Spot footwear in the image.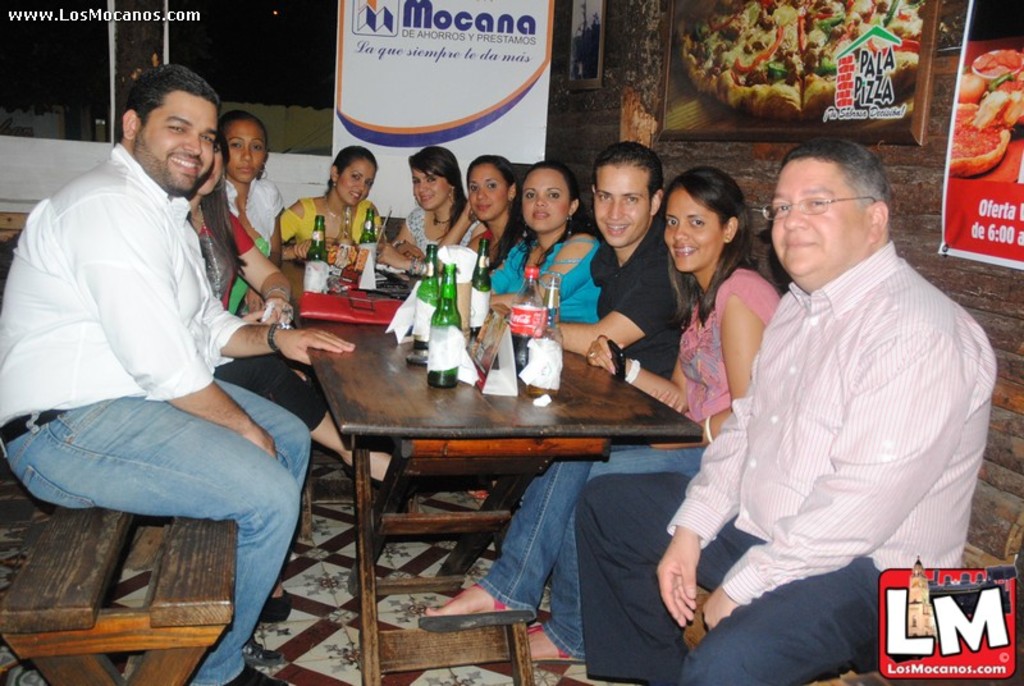
footwear found at 348,453,399,490.
